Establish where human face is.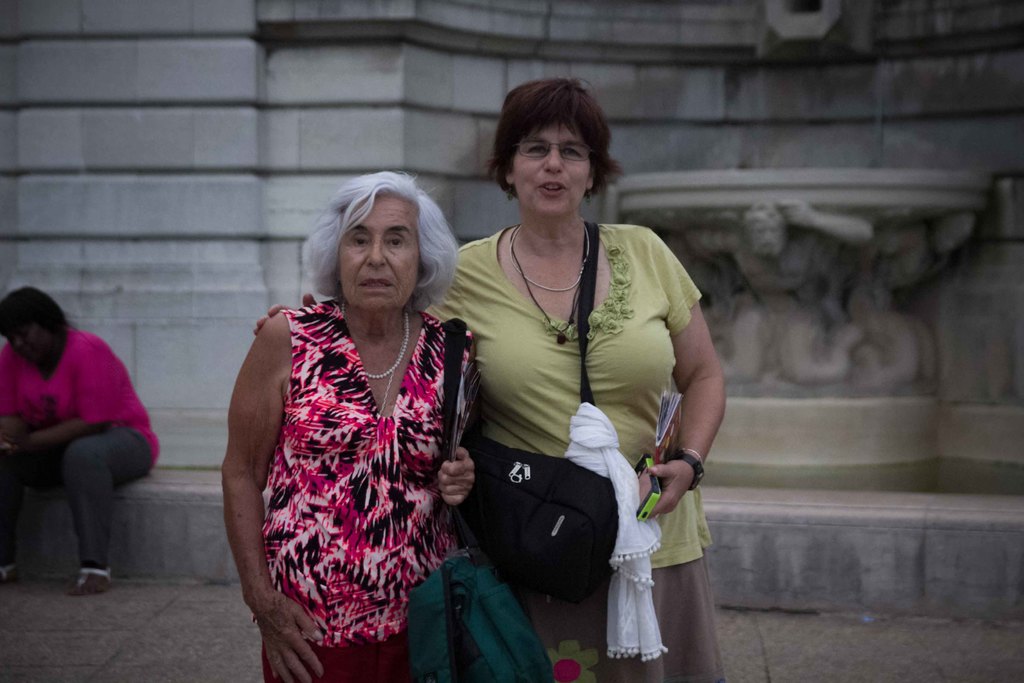
Established at (x1=3, y1=315, x2=52, y2=365).
